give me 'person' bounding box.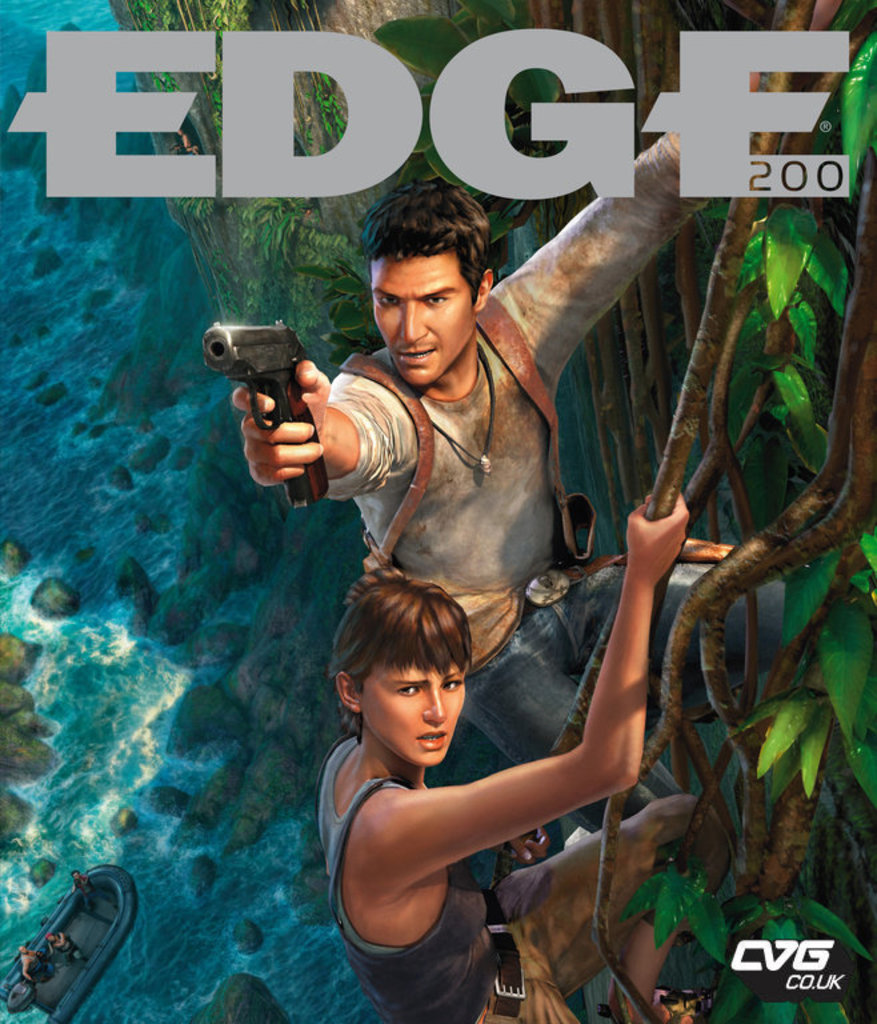
pyautogui.locateOnScreen(225, 36, 801, 859).
